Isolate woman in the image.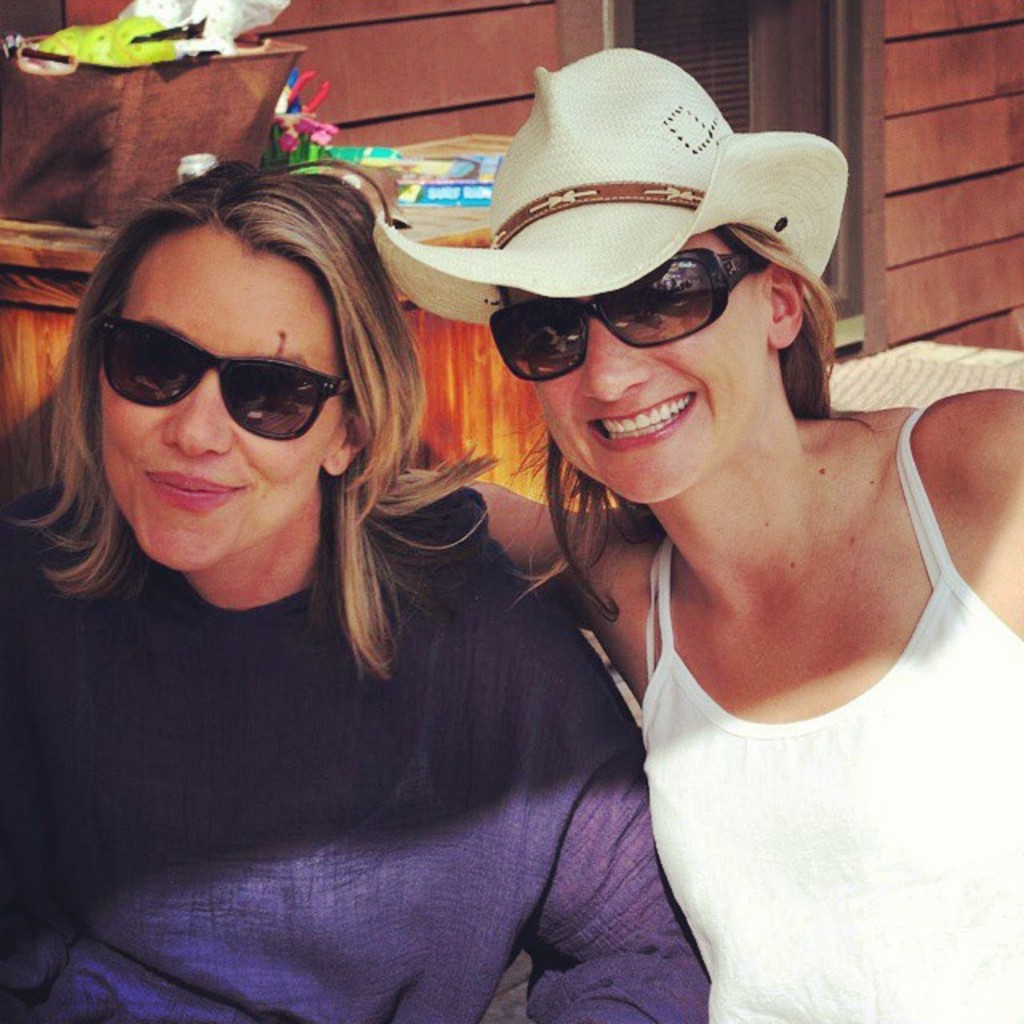
Isolated region: 3,154,707,1022.
